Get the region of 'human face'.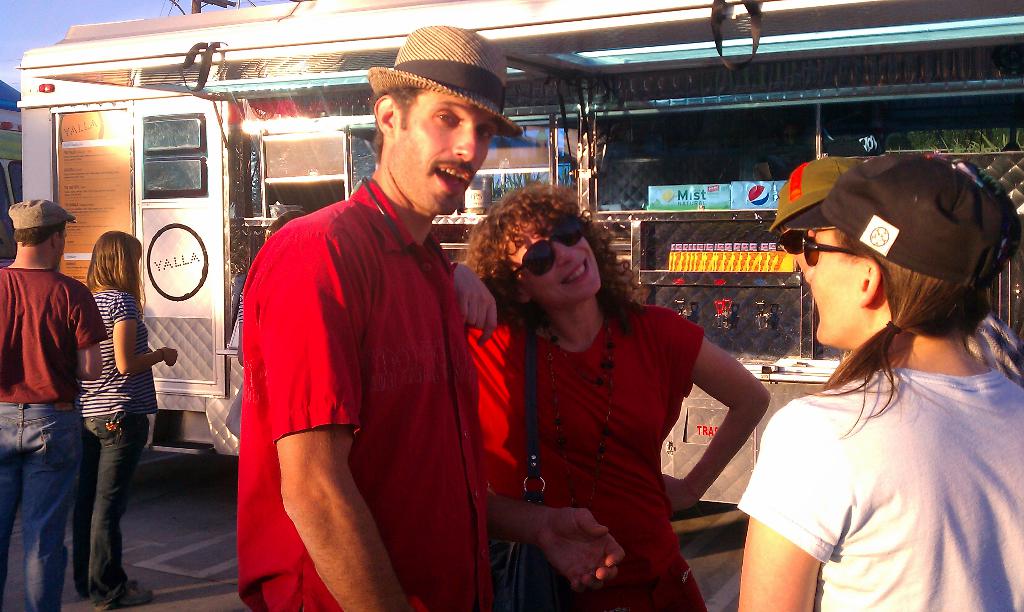
511/229/604/306.
